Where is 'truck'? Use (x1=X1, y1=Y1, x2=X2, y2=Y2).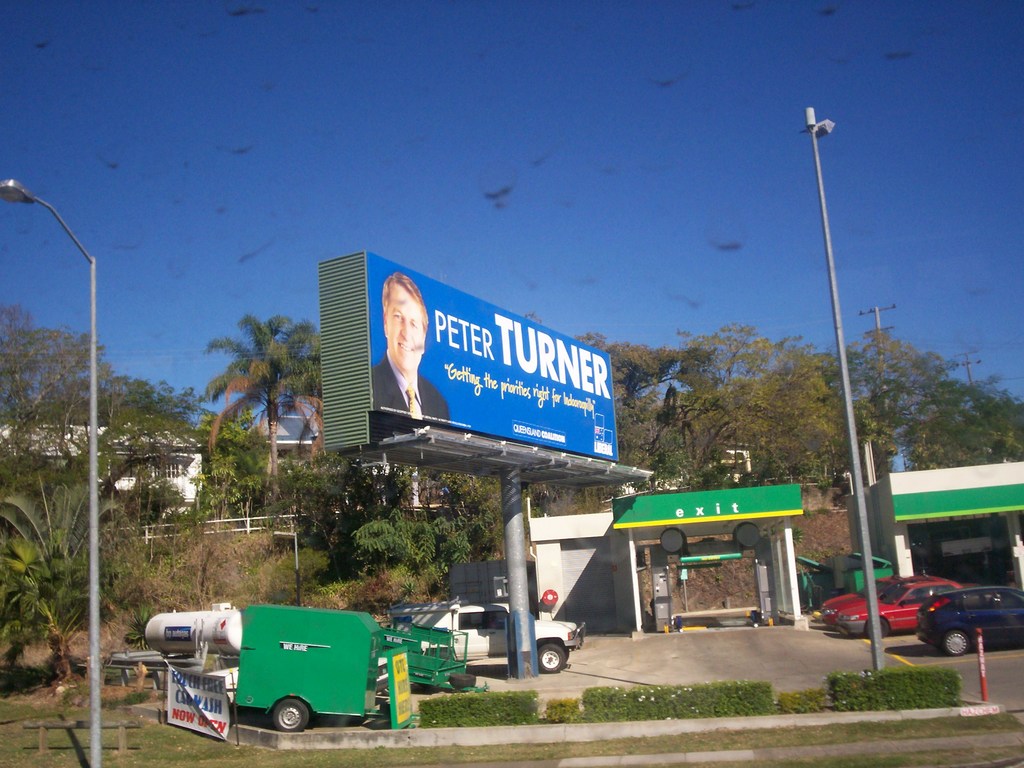
(x1=383, y1=599, x2=594, y2=671).
